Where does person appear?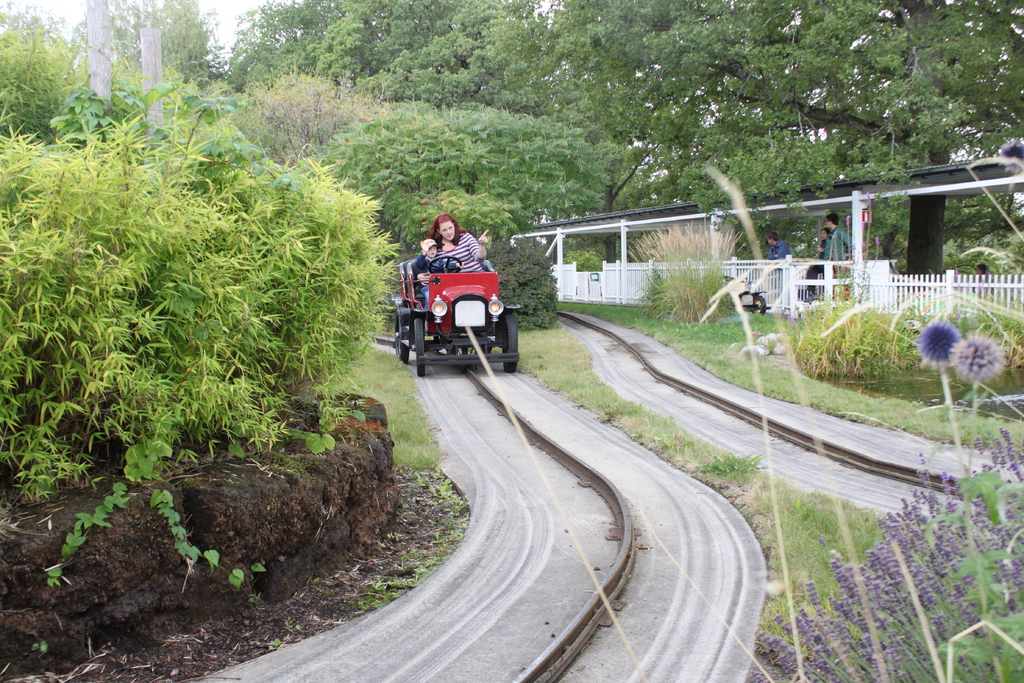
Appears at 412/230/454/298.
